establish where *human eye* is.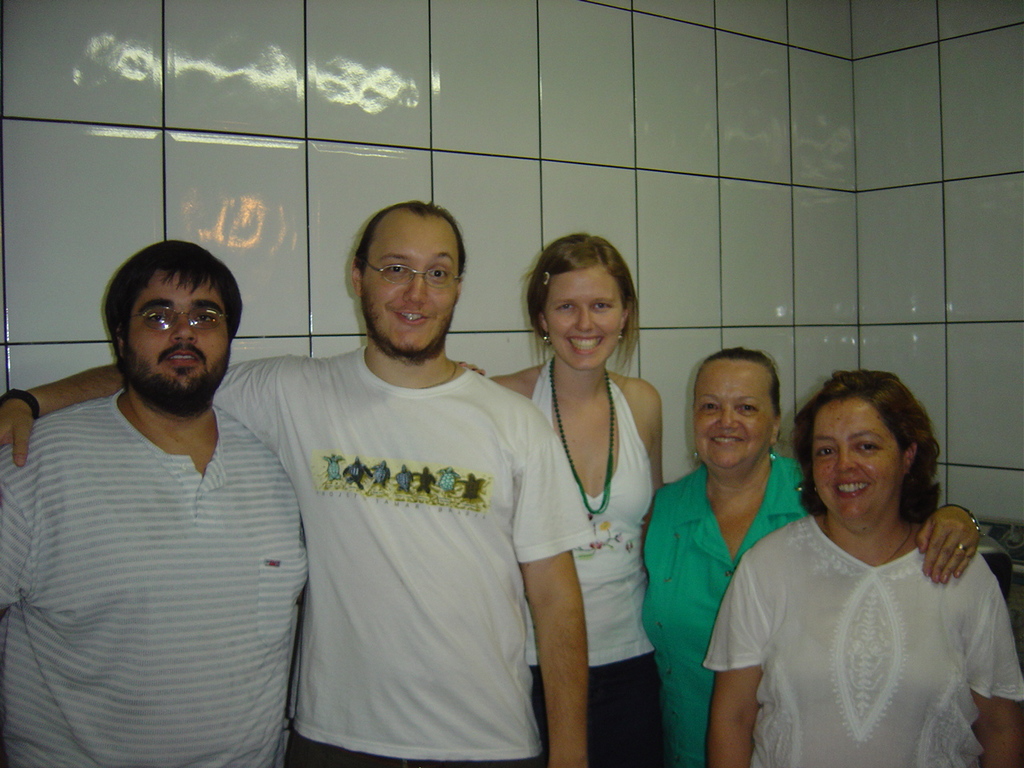
Established at left=701, top=399, right=720, bottom=411.
